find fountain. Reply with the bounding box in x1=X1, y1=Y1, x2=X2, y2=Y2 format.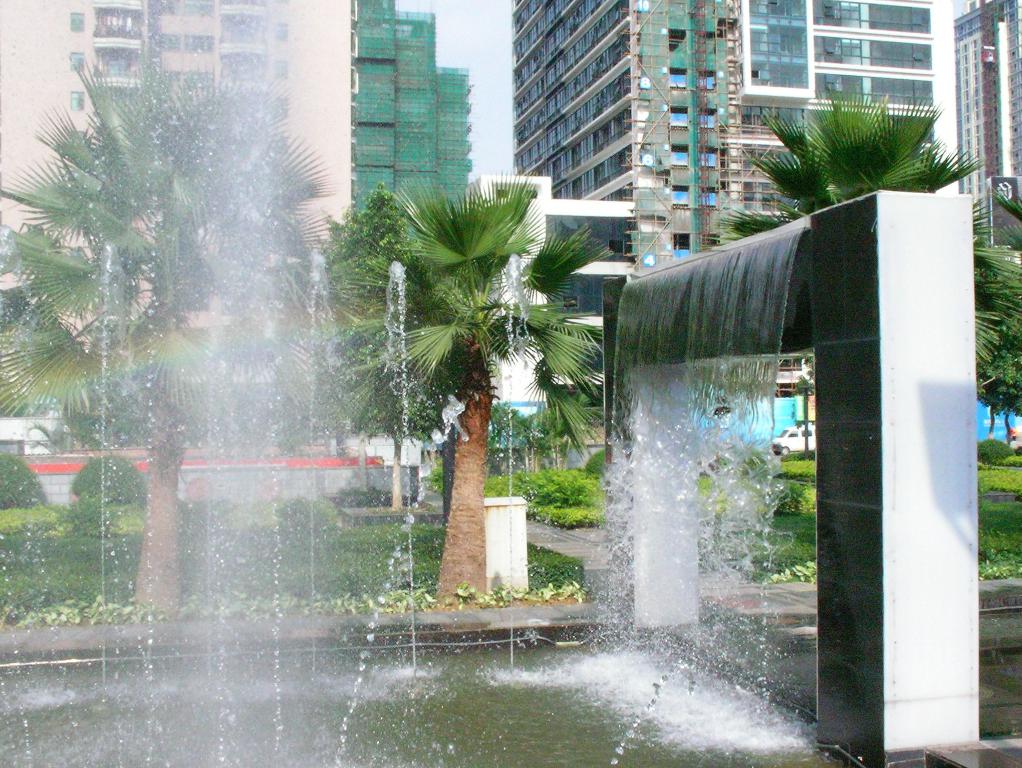
x1=0, y1=65, x2=891, y2=726.
